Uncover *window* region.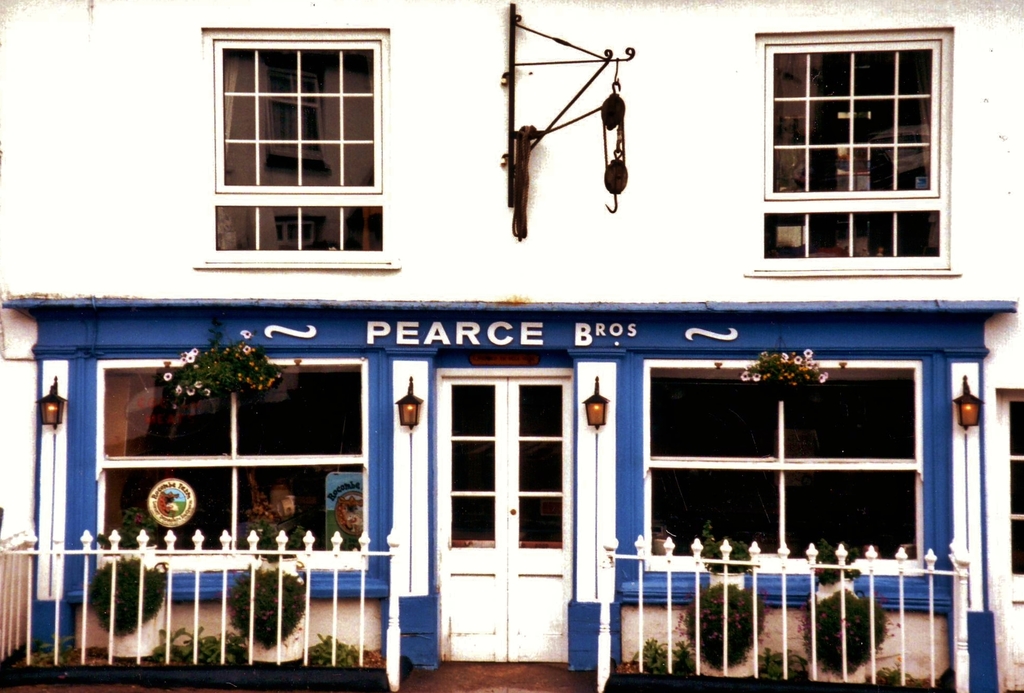
Uncovered: x1=990, y1=385, x2=1023, y2=584.
